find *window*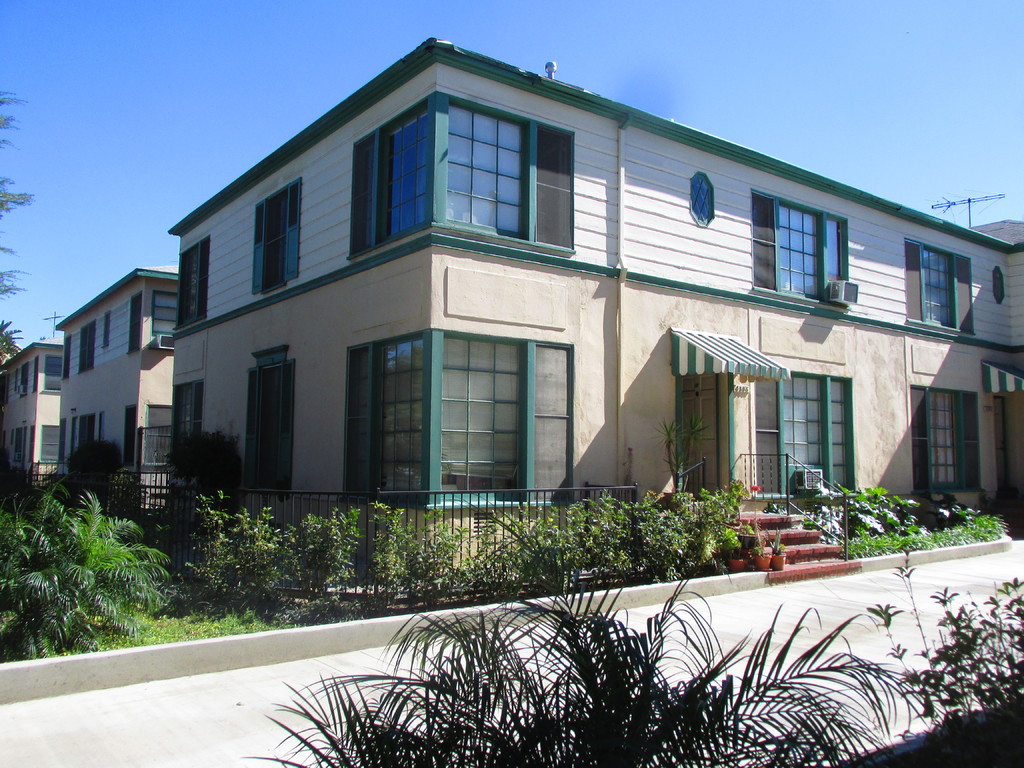
bbox=[351, 95, 572, 257]
